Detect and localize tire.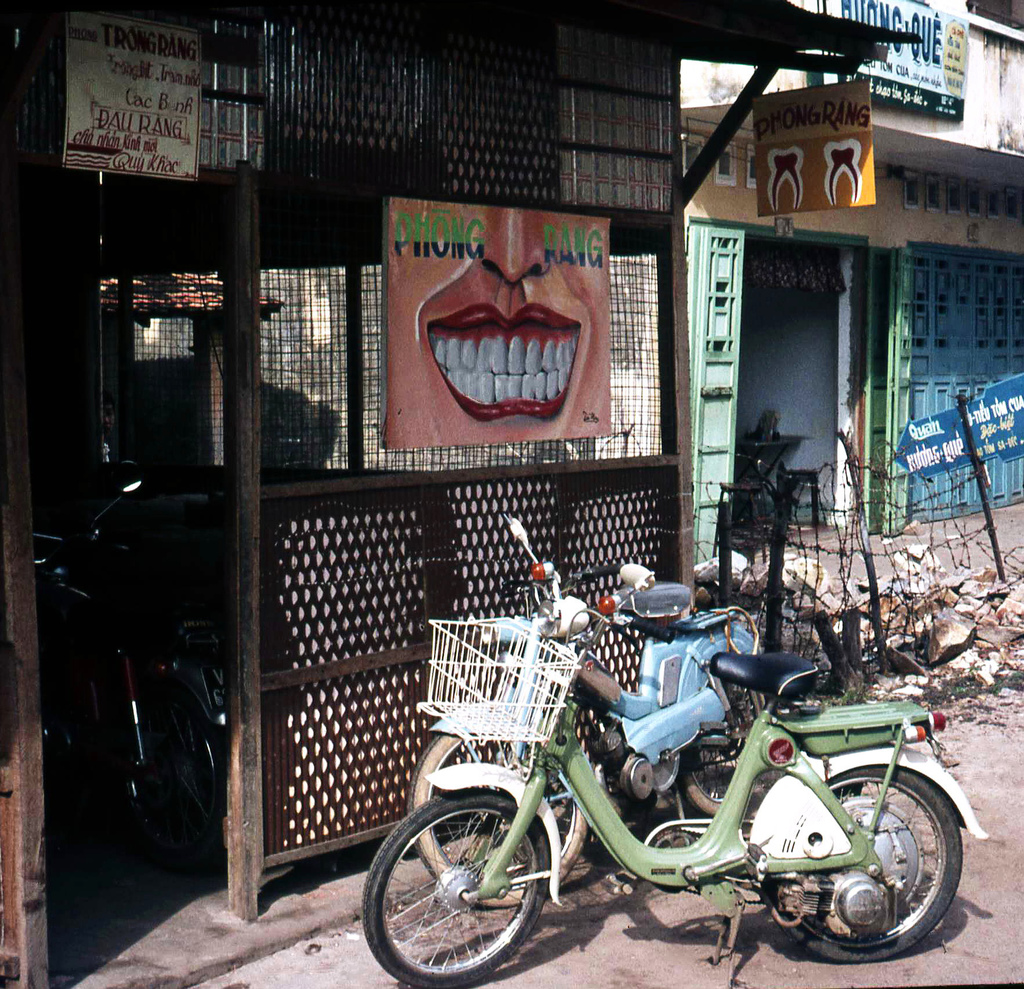
Localized at 668/674/774/814.
